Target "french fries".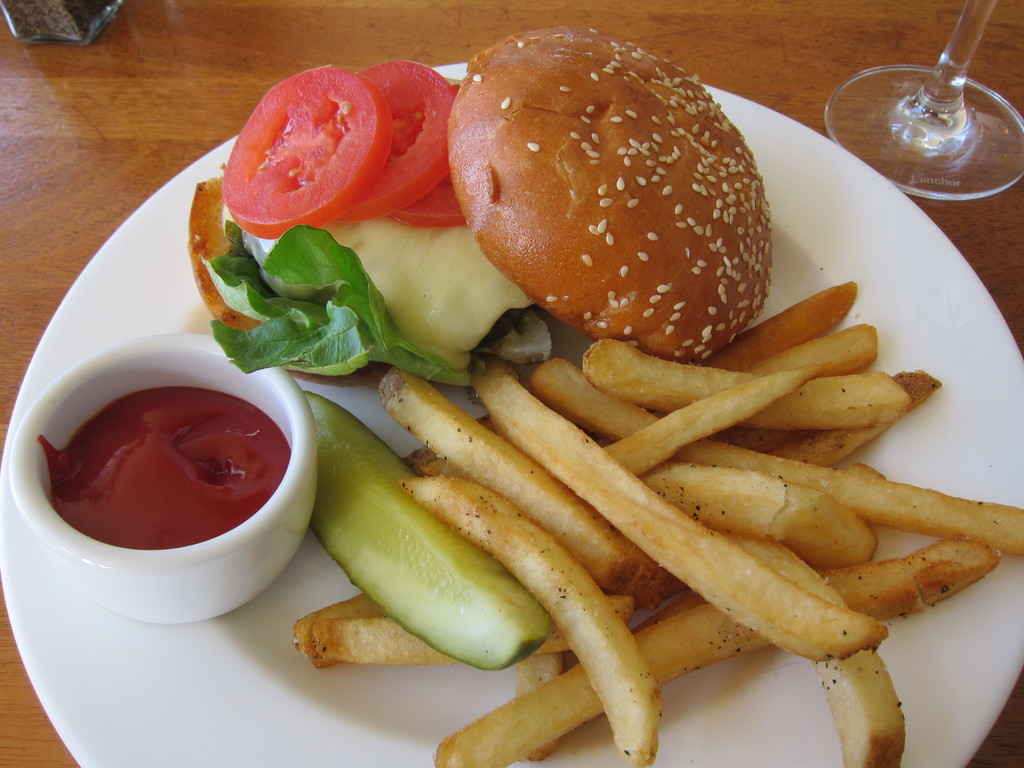
Target region: region(293, 582, 412, 658).
